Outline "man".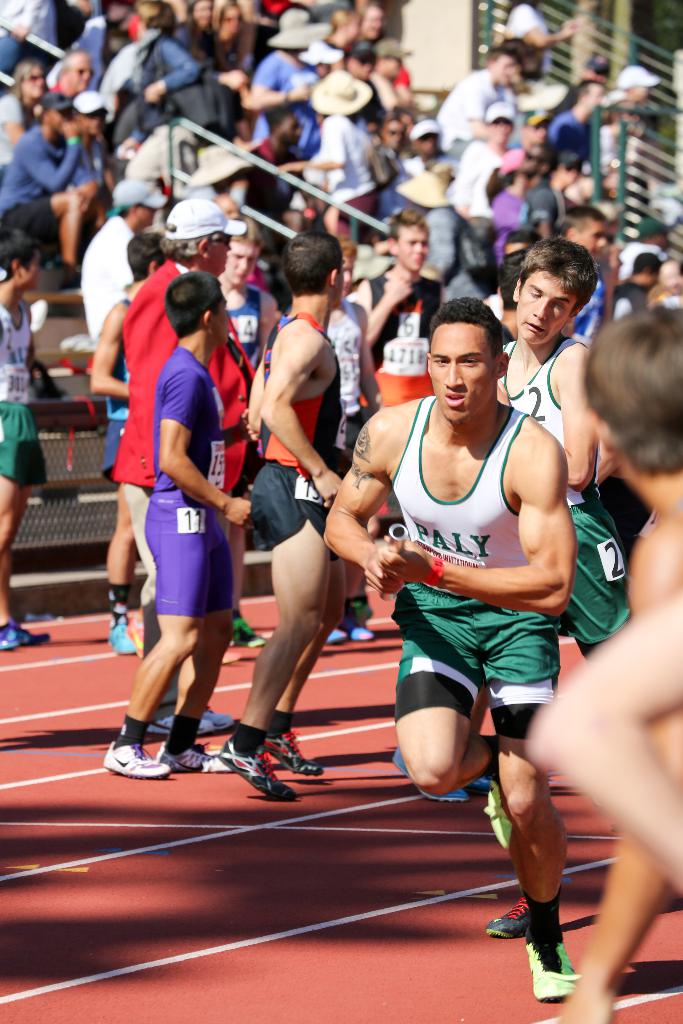
Outline: Rect(483, 239, 634, 939).
